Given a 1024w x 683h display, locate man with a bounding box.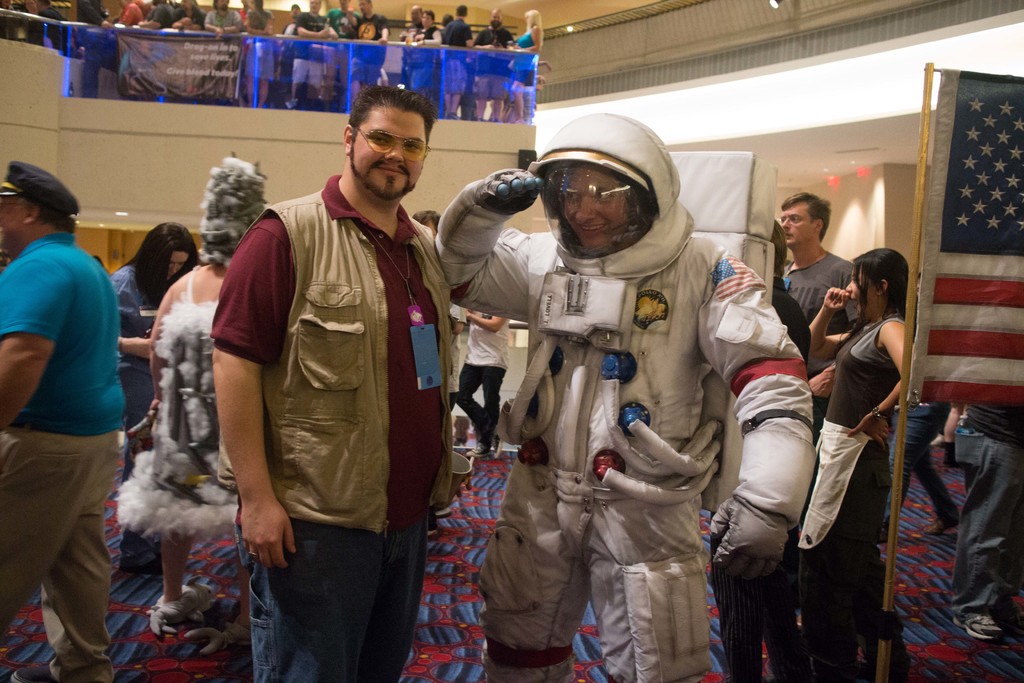
Located: 203 0 238 34.
